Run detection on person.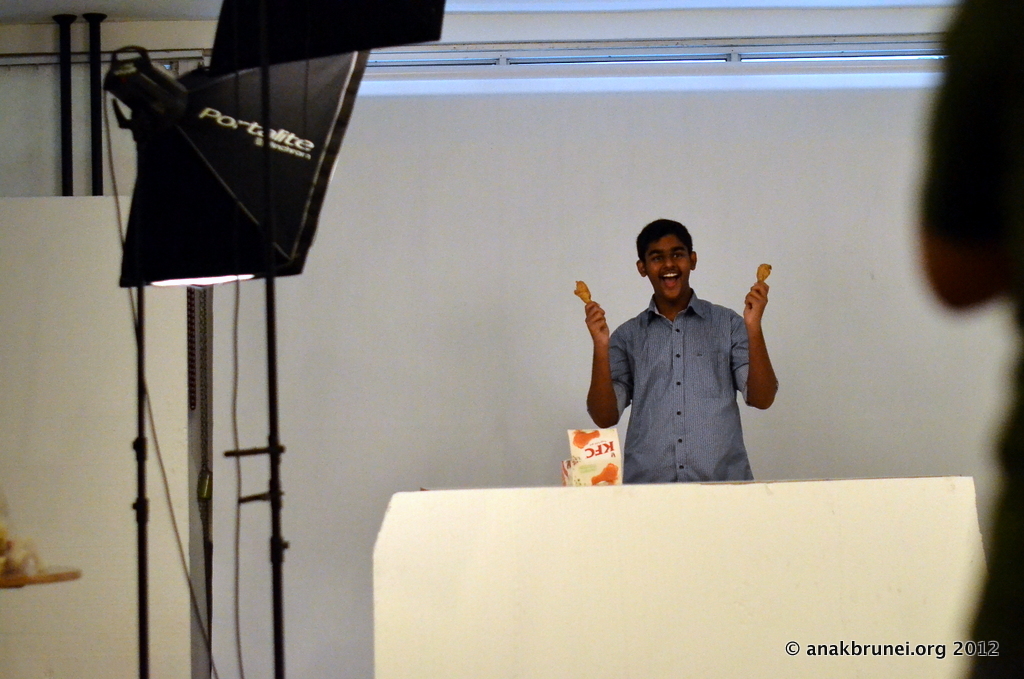
Result: 586 215 777 479.
